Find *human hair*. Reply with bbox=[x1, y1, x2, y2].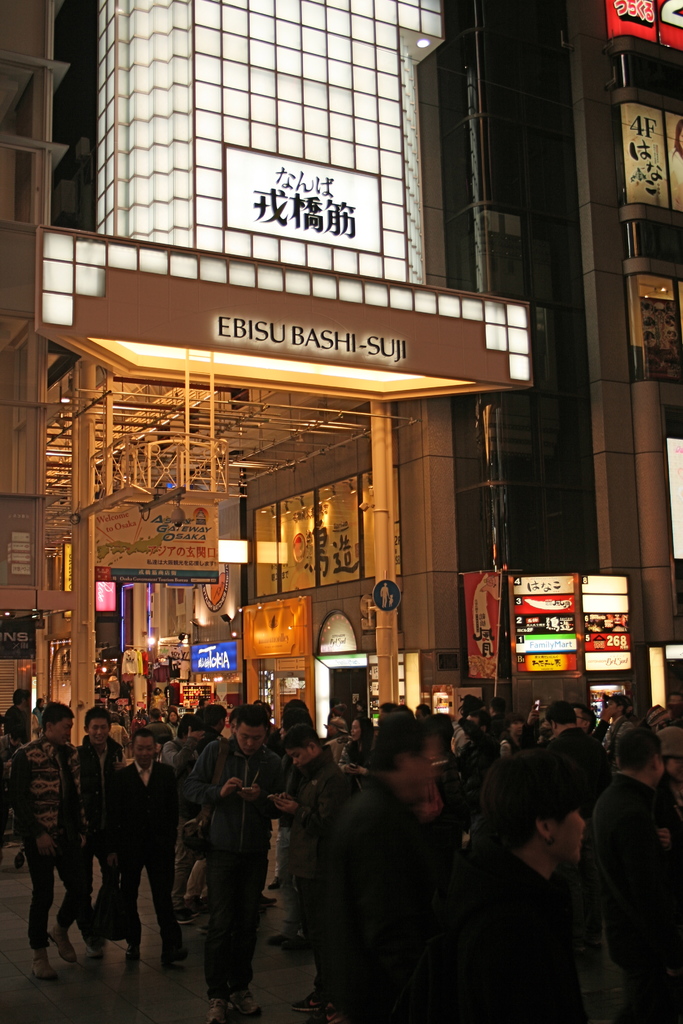
bbox=[545, 699, 577, 725].
